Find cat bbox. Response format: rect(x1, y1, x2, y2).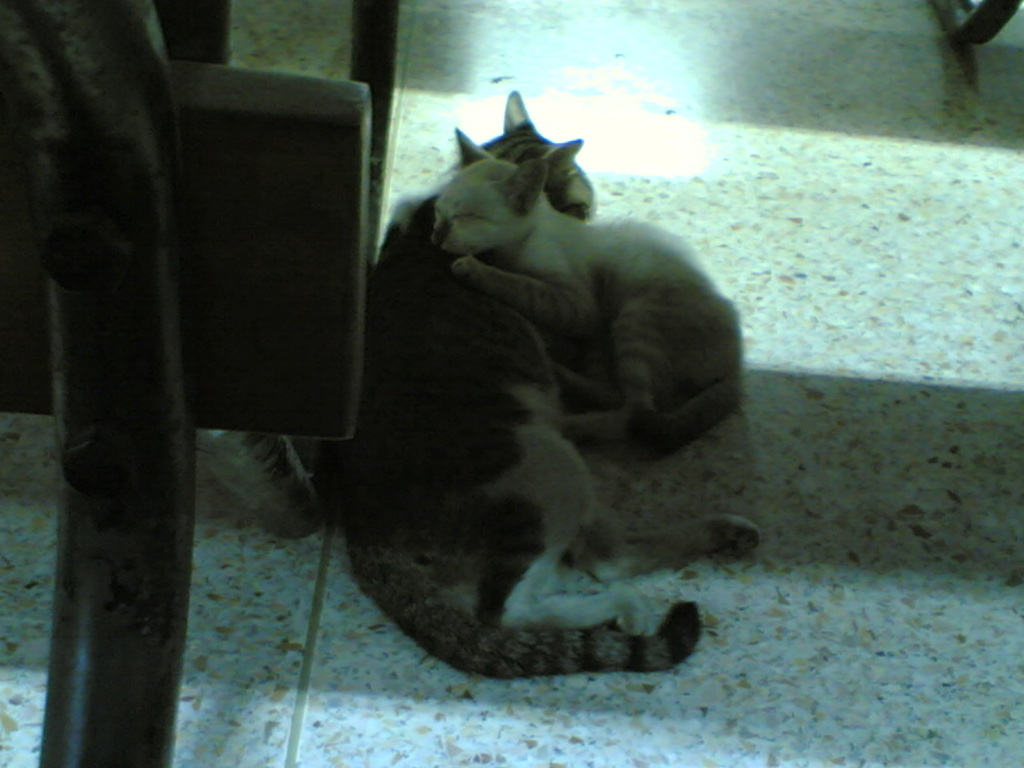
rect(327, 89, 758, 674).
